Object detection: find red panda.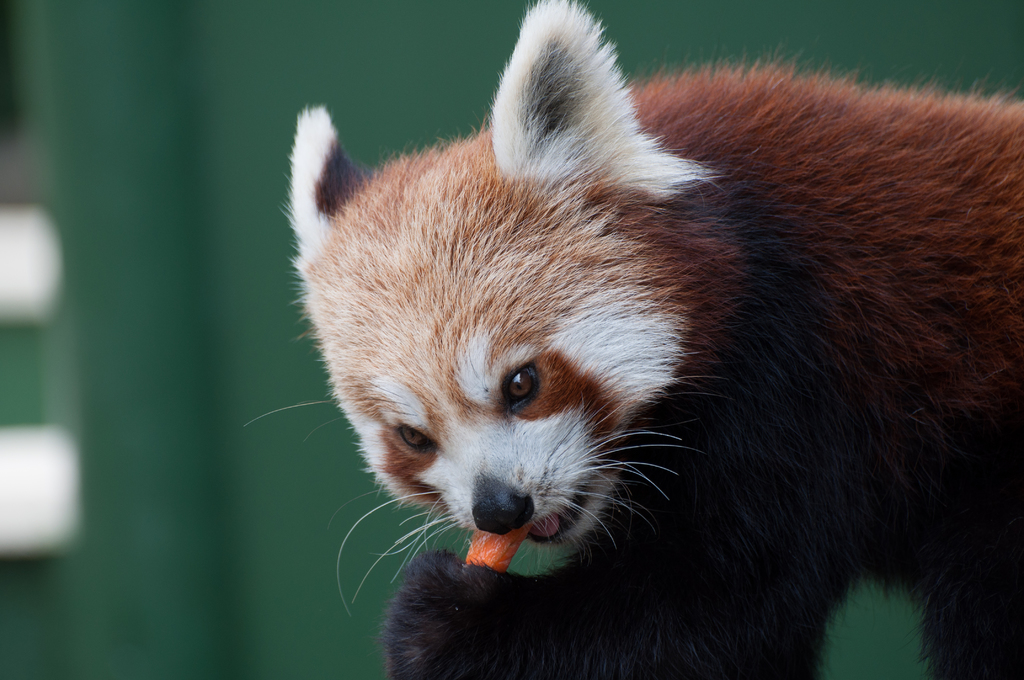
(243, 0, 1023, 679).
